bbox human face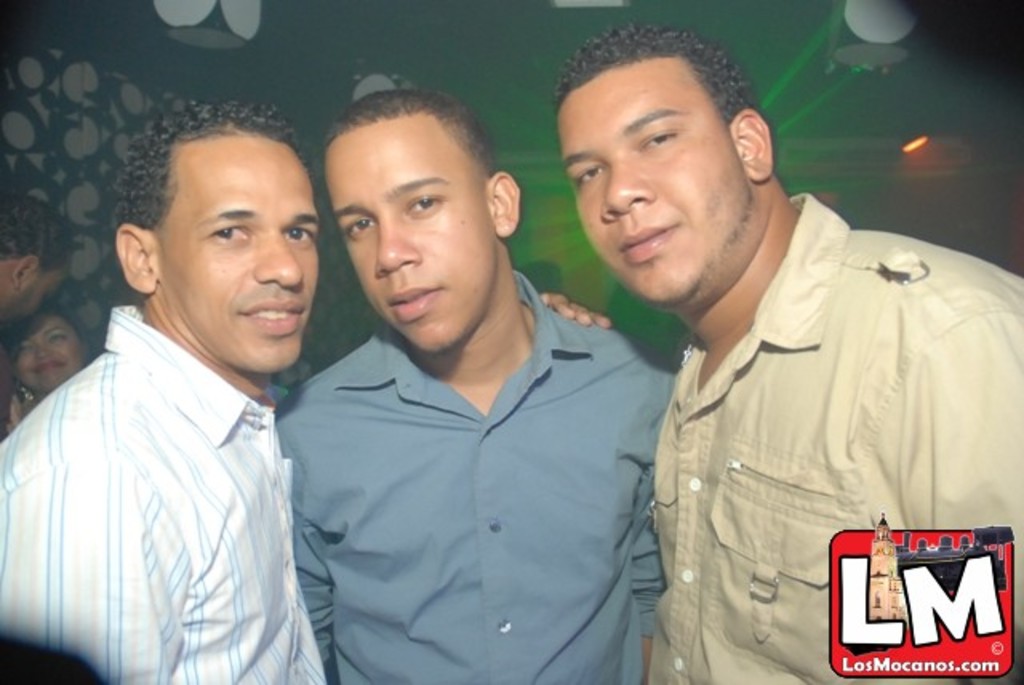
[16, 264, 74, 320]
